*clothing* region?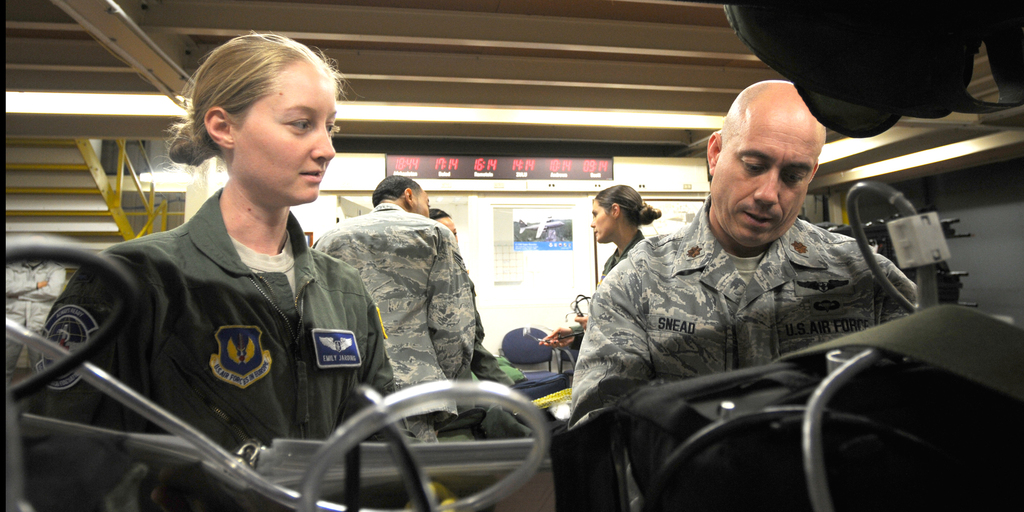
l=56, t=141, r=393, b=493
